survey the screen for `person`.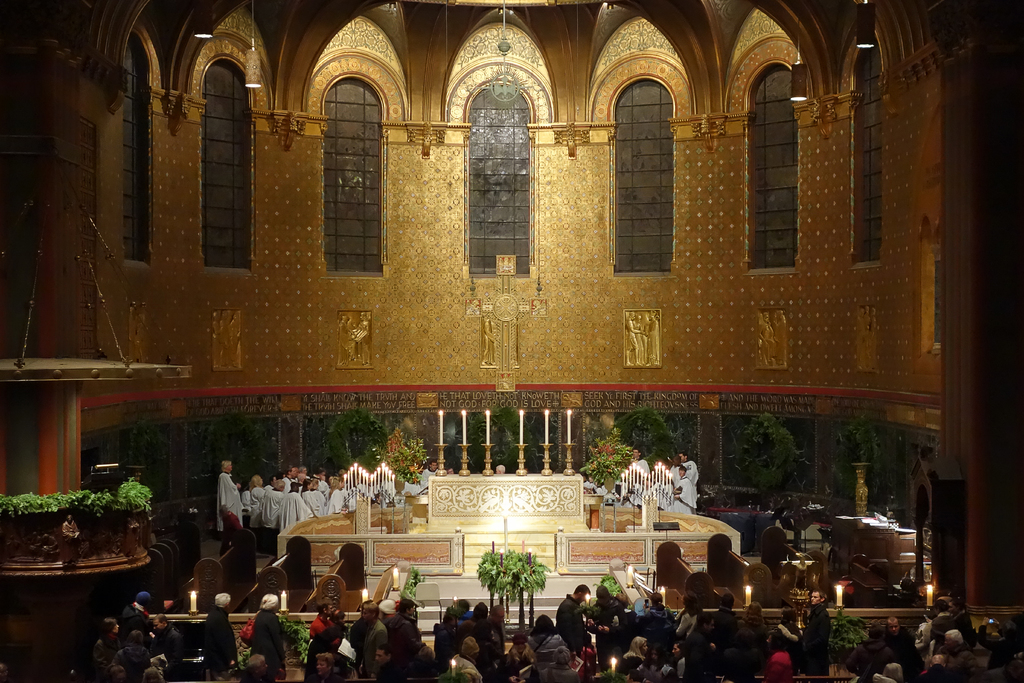
Survey found: bbox(193, 461, 241, 579).
